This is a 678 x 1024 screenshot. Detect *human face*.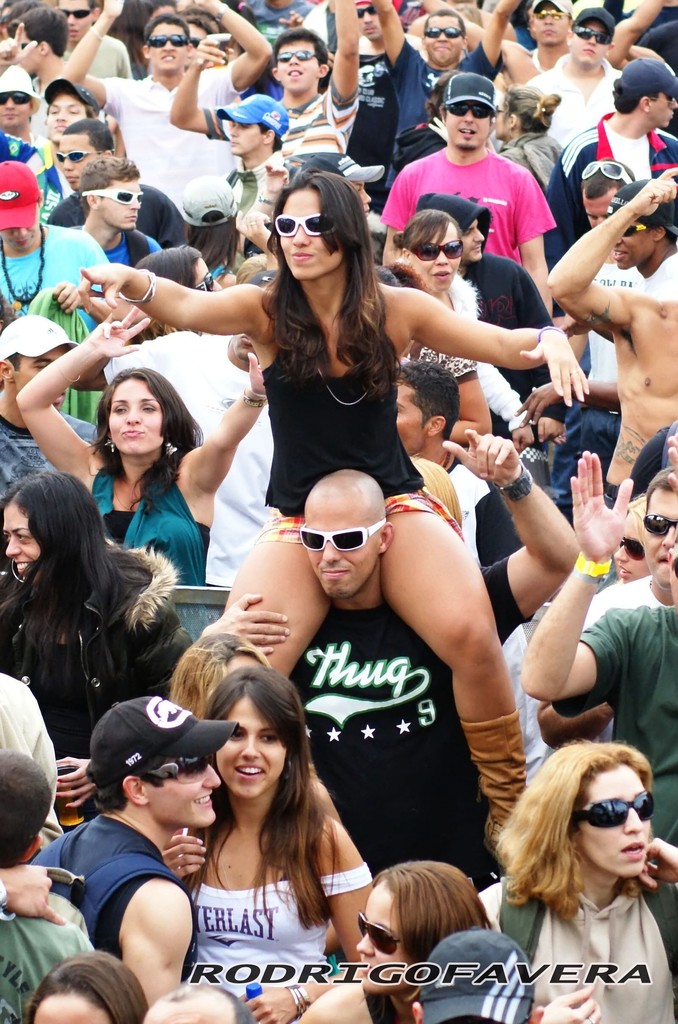
(353, 883, 419, 988).
